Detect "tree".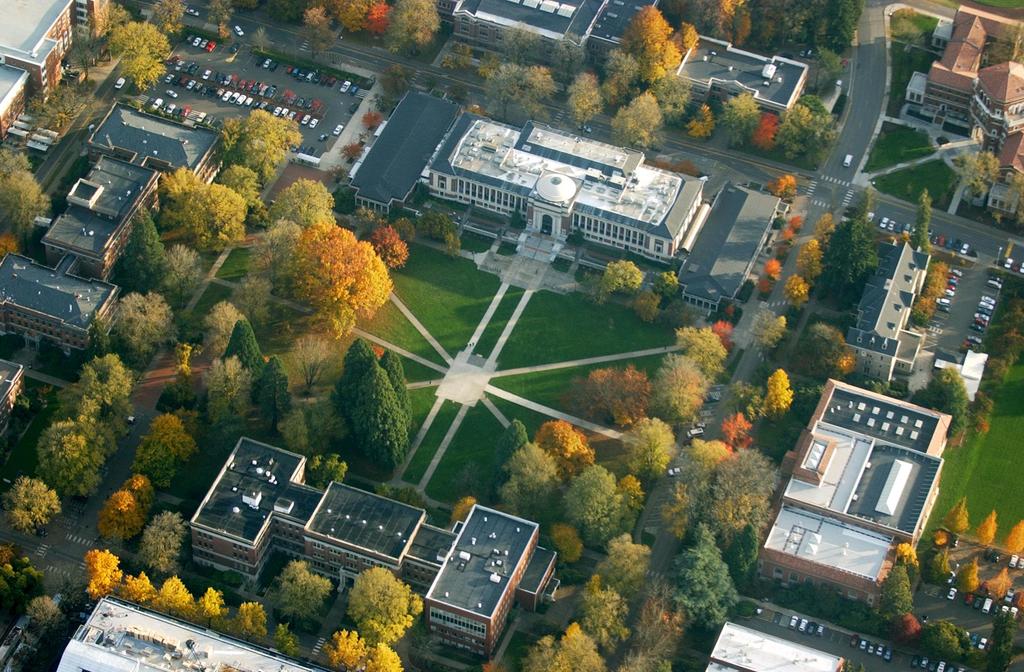
Detected at 999 172 1023 234.
